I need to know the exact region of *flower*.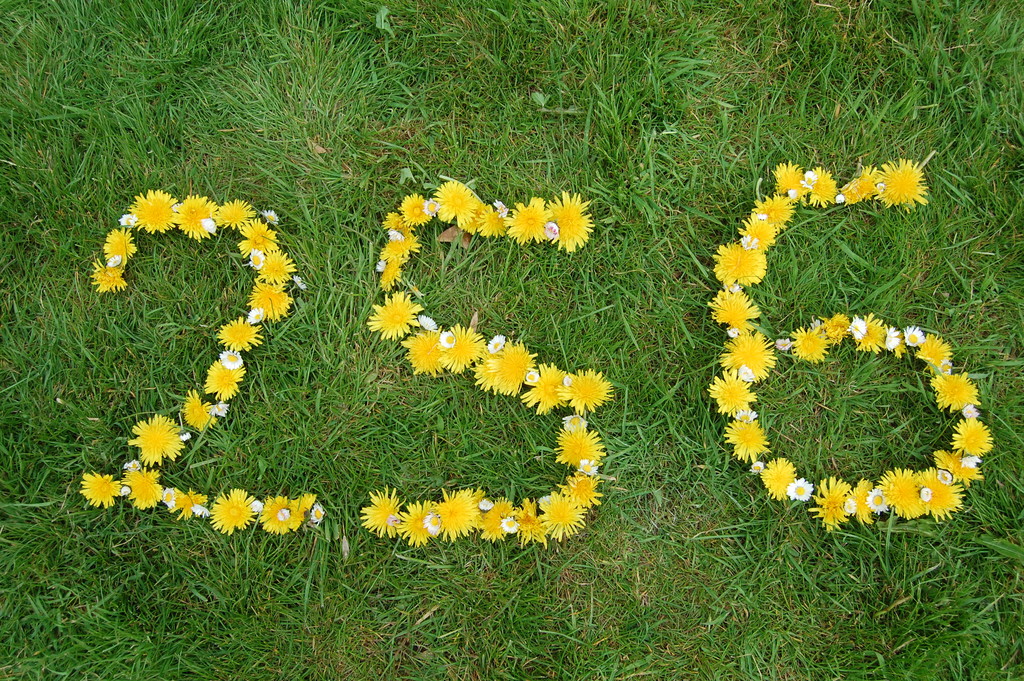
Region: BBox(260, 491, 310, 543).
